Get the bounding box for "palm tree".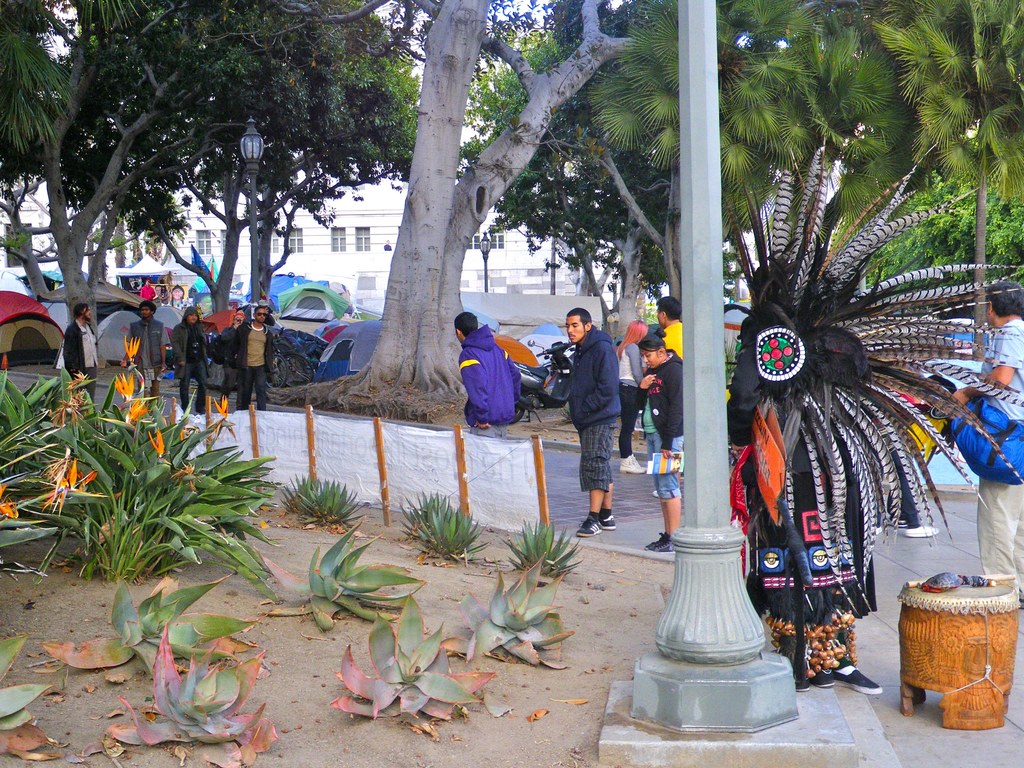
locate(585, 0, 691, 285).
